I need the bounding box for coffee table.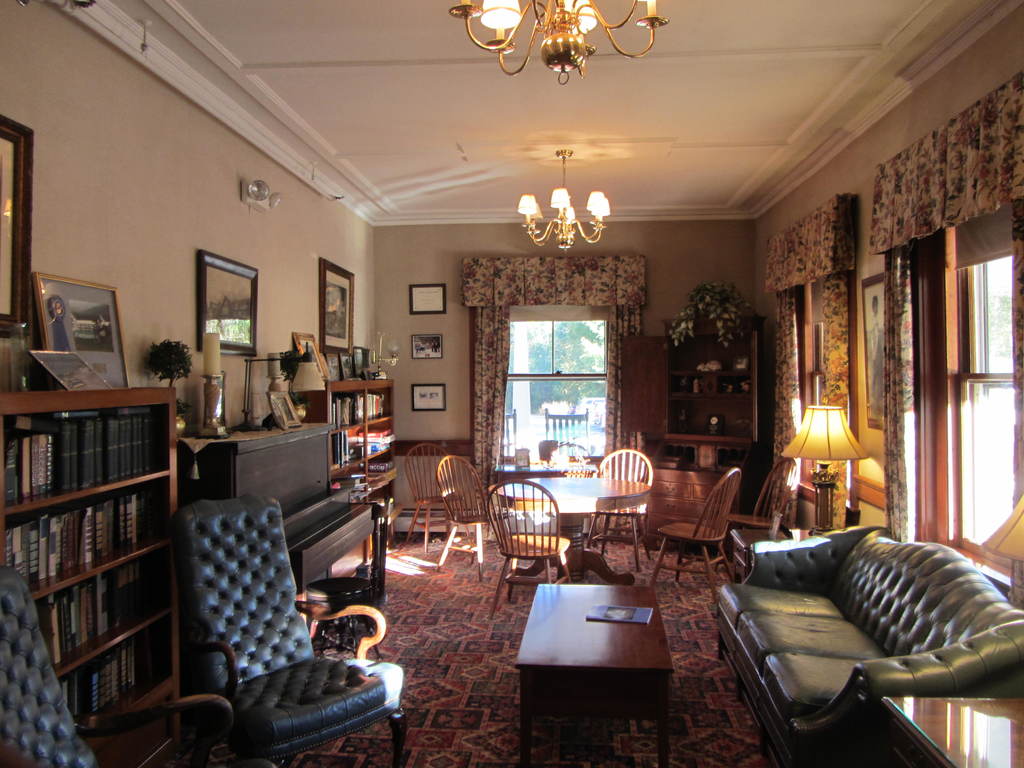
Here it is: pyautogui.locateOnScreen(522, 570, 687, 737).
